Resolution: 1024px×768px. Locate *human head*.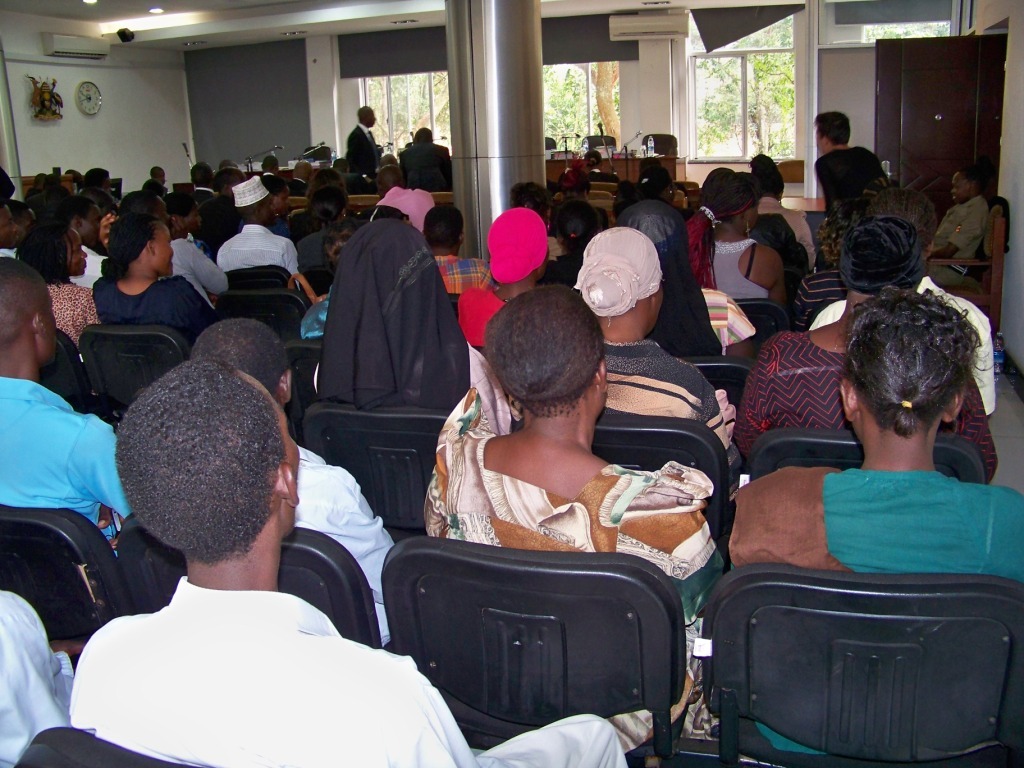
(x1=833, y1=211, x2=923, y2=300).
